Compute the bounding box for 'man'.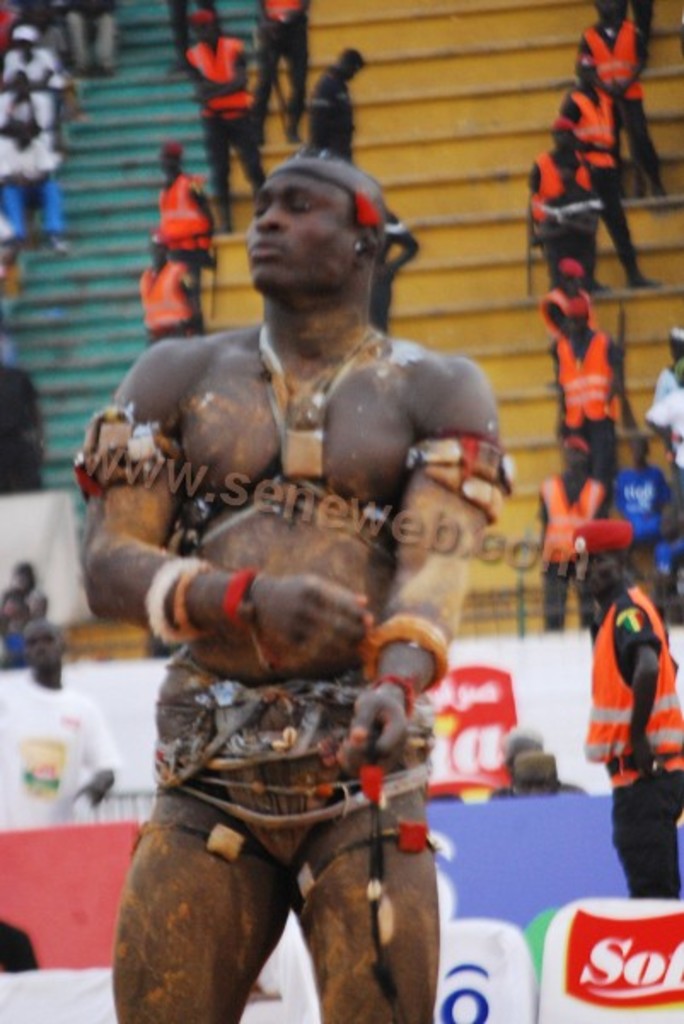
640,338,682,478.
